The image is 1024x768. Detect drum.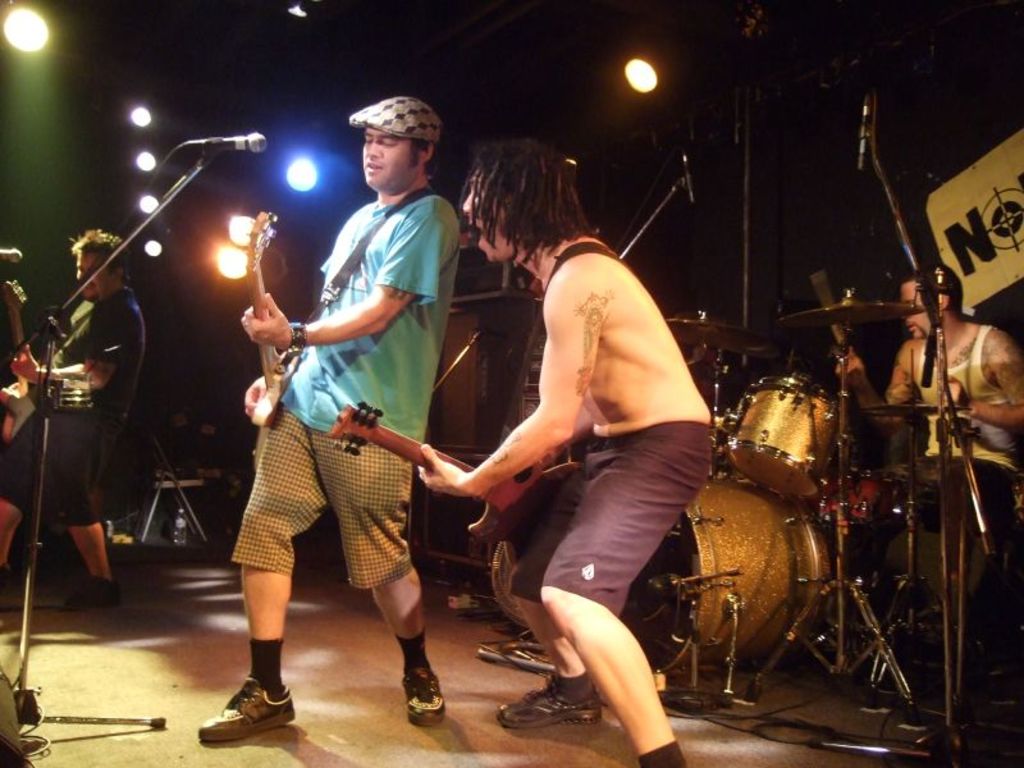
Detection: [x1=623, y1=474, x2=832, y2=675].
